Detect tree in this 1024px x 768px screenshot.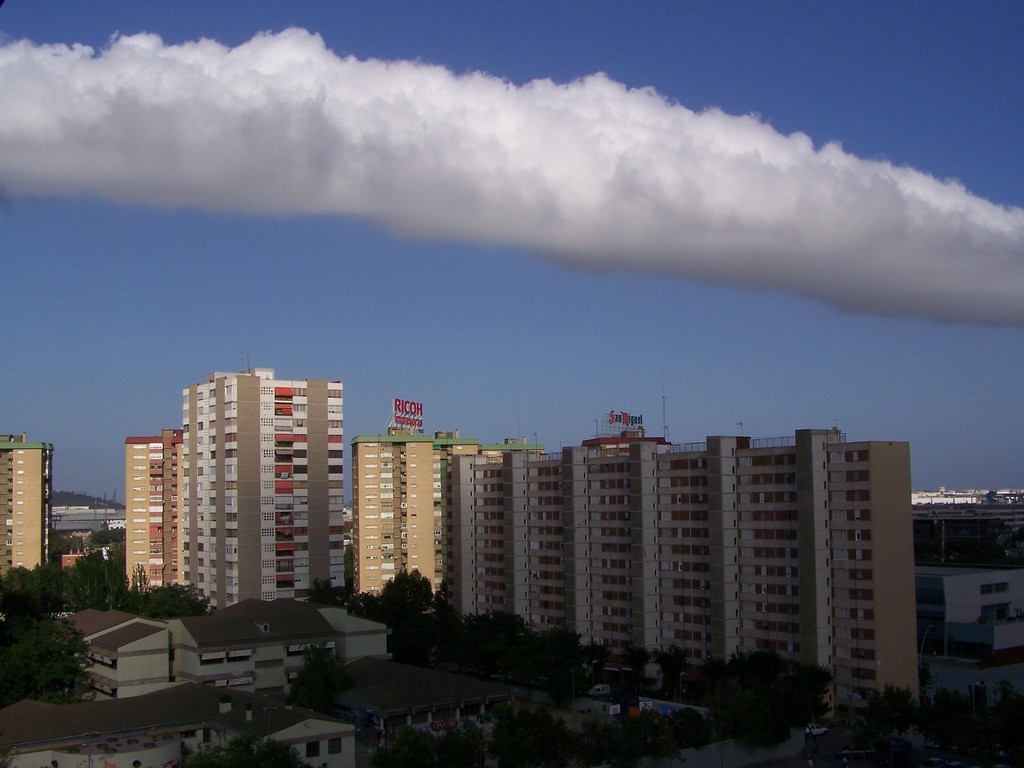
Detection: 925/681/1023/759.
